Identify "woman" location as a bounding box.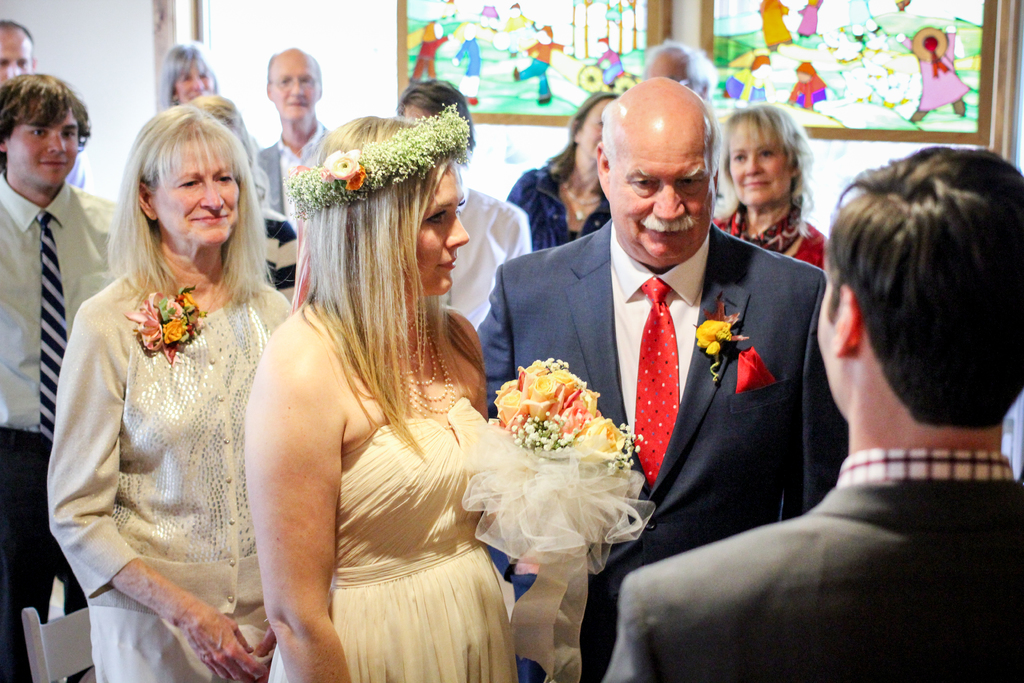
223, 117, 548, 676.
